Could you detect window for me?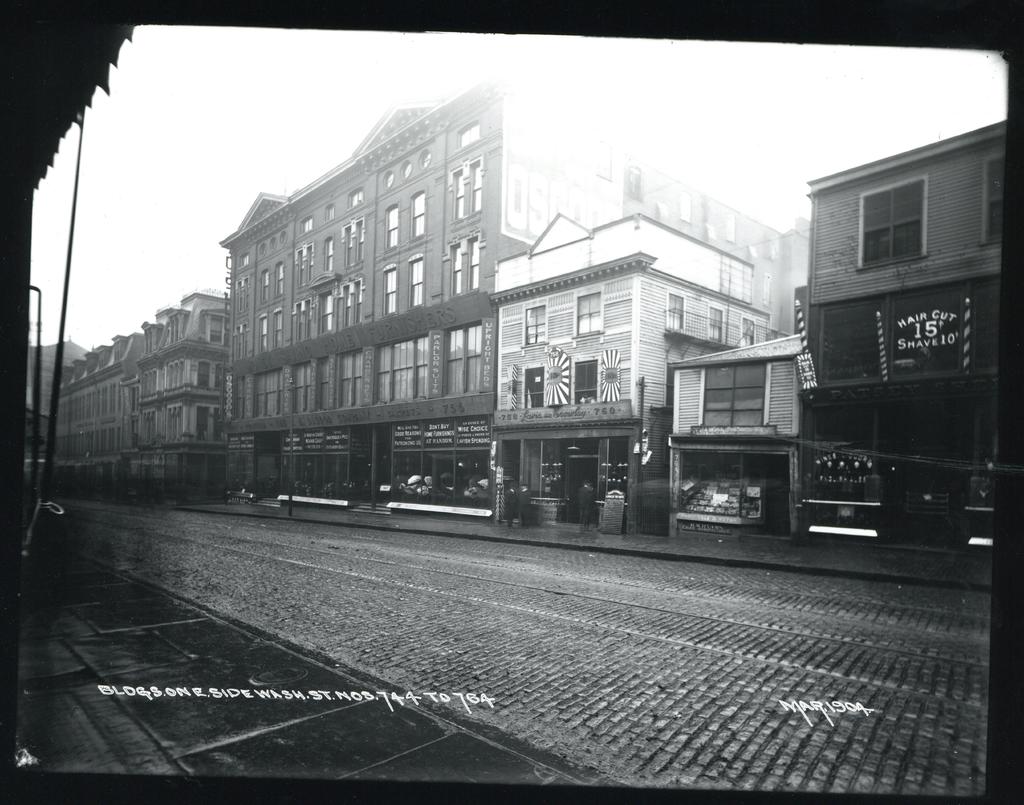
Detection result: Rect(337, 348, 360, 408).
